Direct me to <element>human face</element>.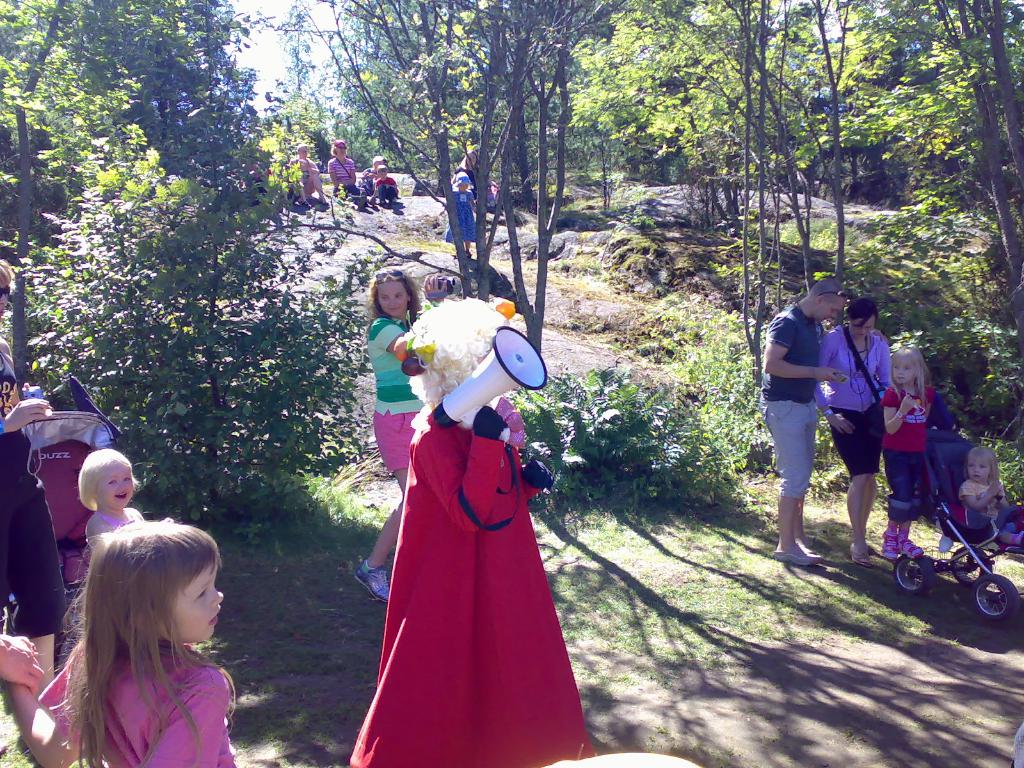
Direction: region(886, 353, 921, 385).
